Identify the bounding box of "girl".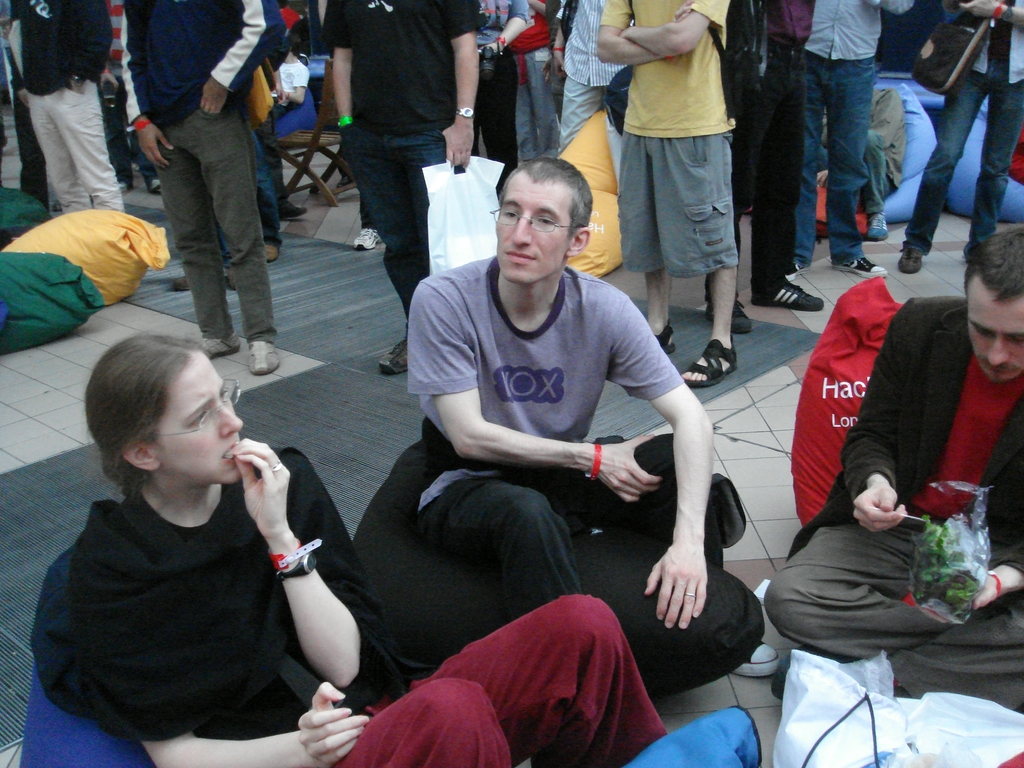
(x1=68, y1=323, x2=668, y2=767).
